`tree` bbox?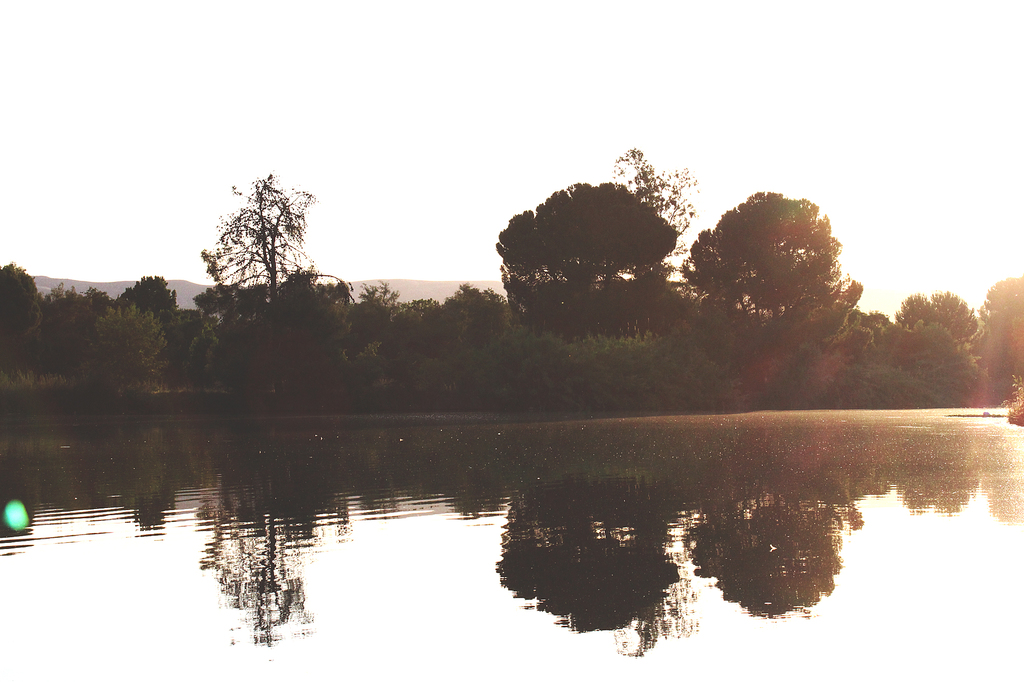
[43,272,106,374]
